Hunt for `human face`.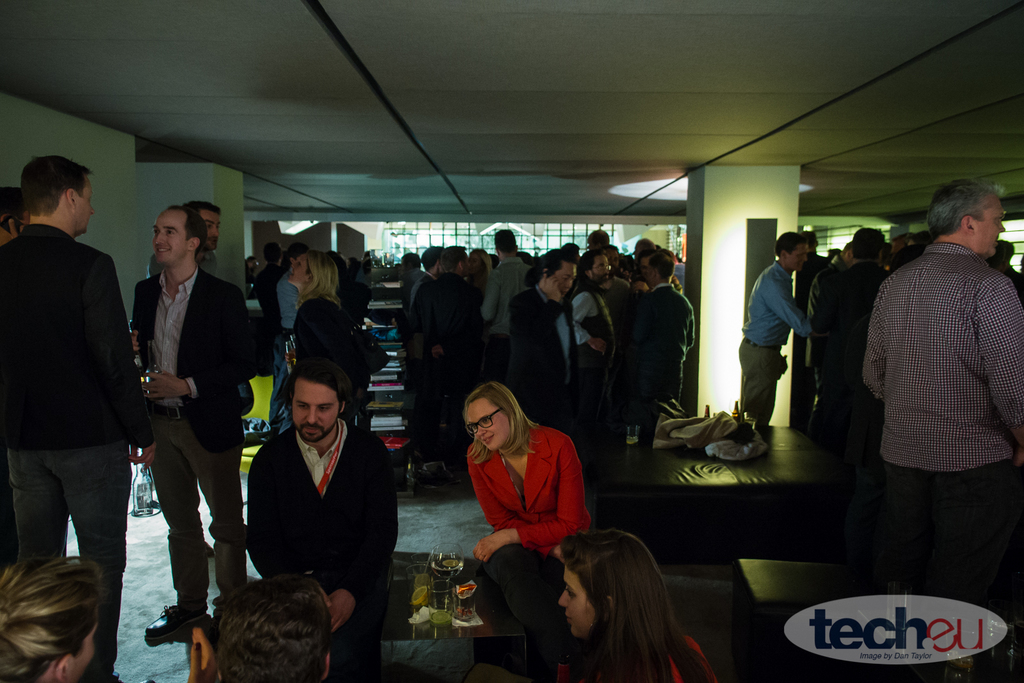
Hunted down at 290/253/310/287.
